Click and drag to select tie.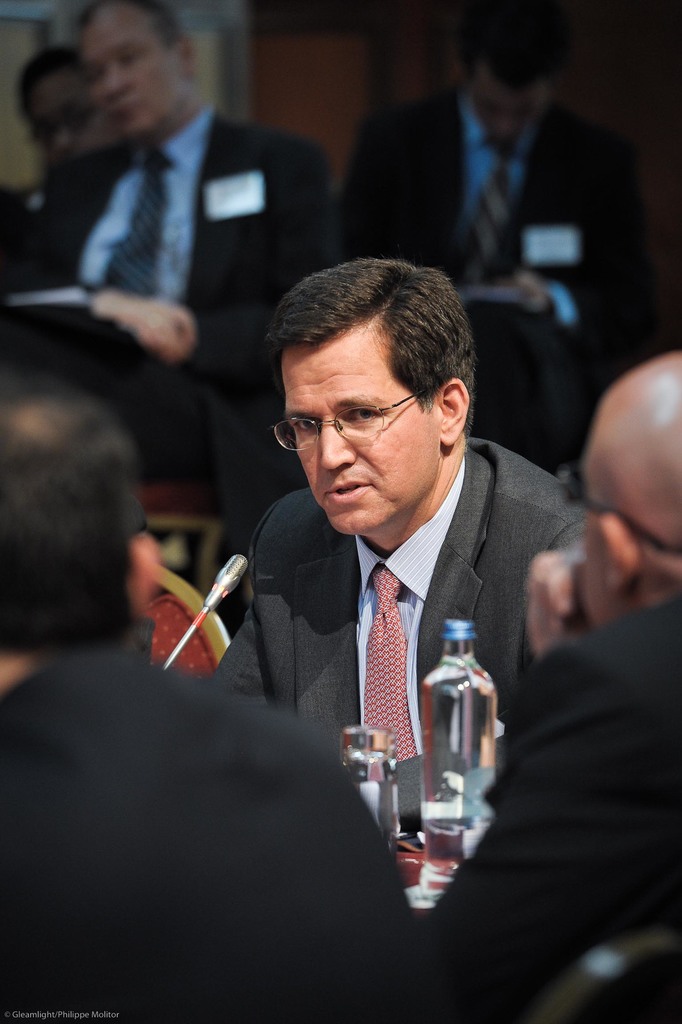
Selection: region(466, 140, 532, 285).
